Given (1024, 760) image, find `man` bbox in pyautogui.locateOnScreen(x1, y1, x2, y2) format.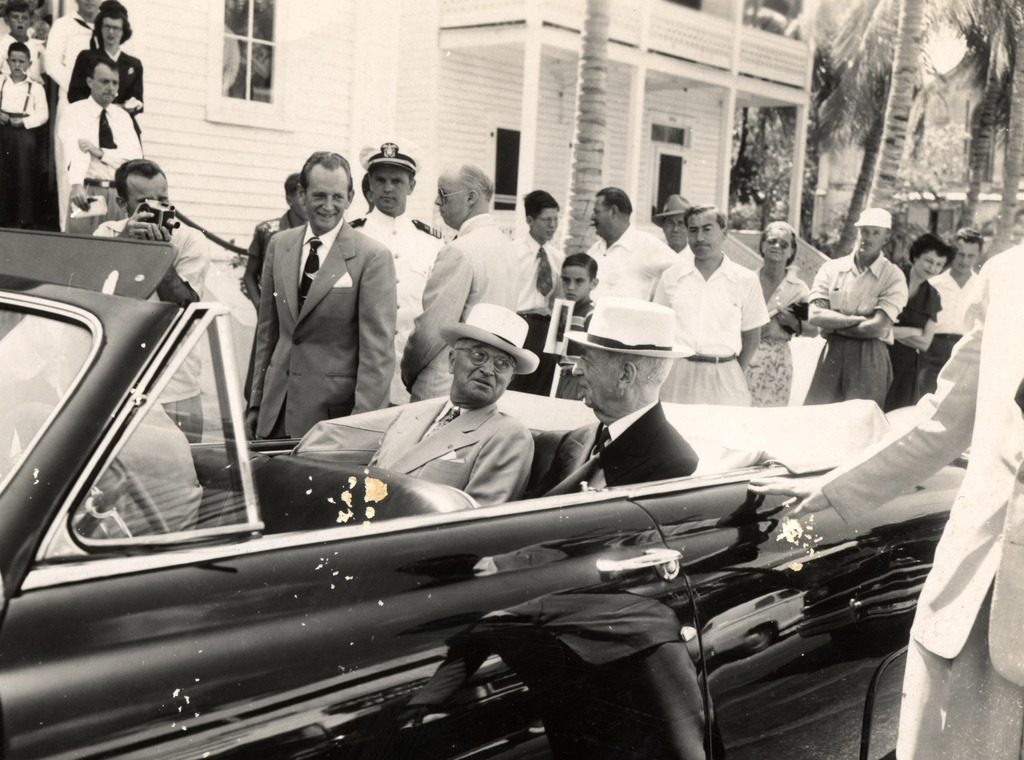
pyautogui.locateOnScreen(95, 158, 211, 447).
